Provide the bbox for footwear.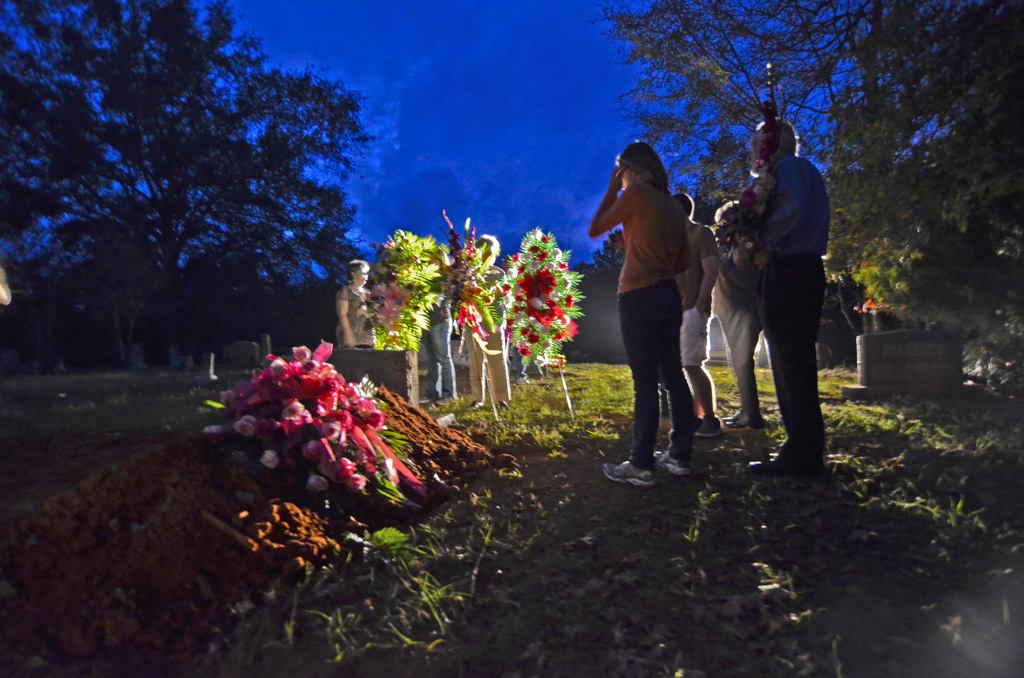
502/400/506/408.
